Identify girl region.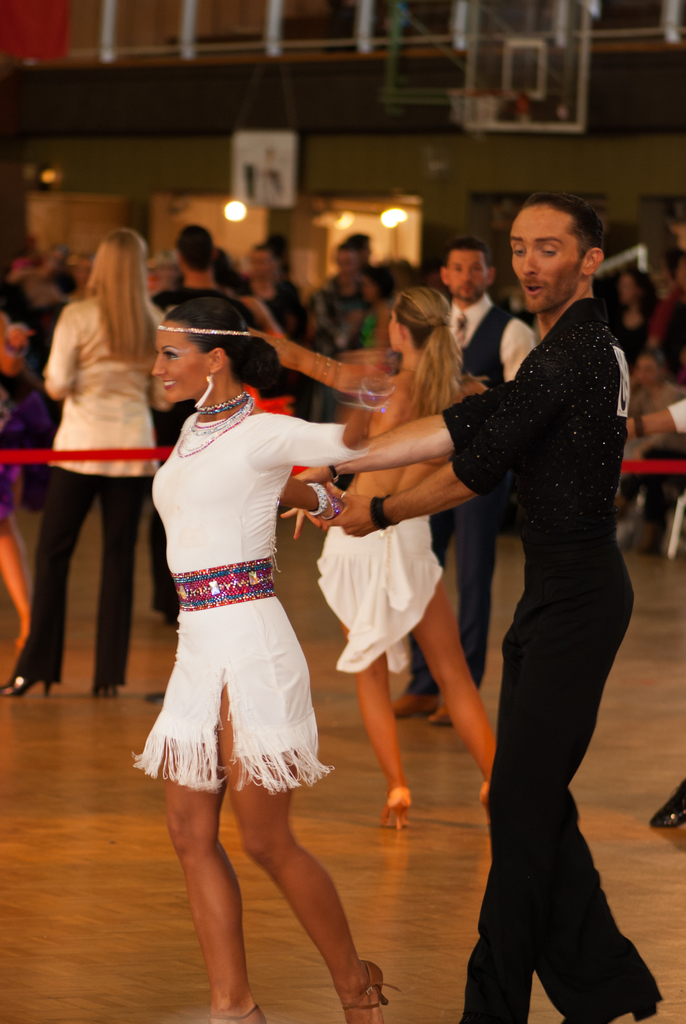
Region: x1=235 y1=231 x2=308 y2=366.
